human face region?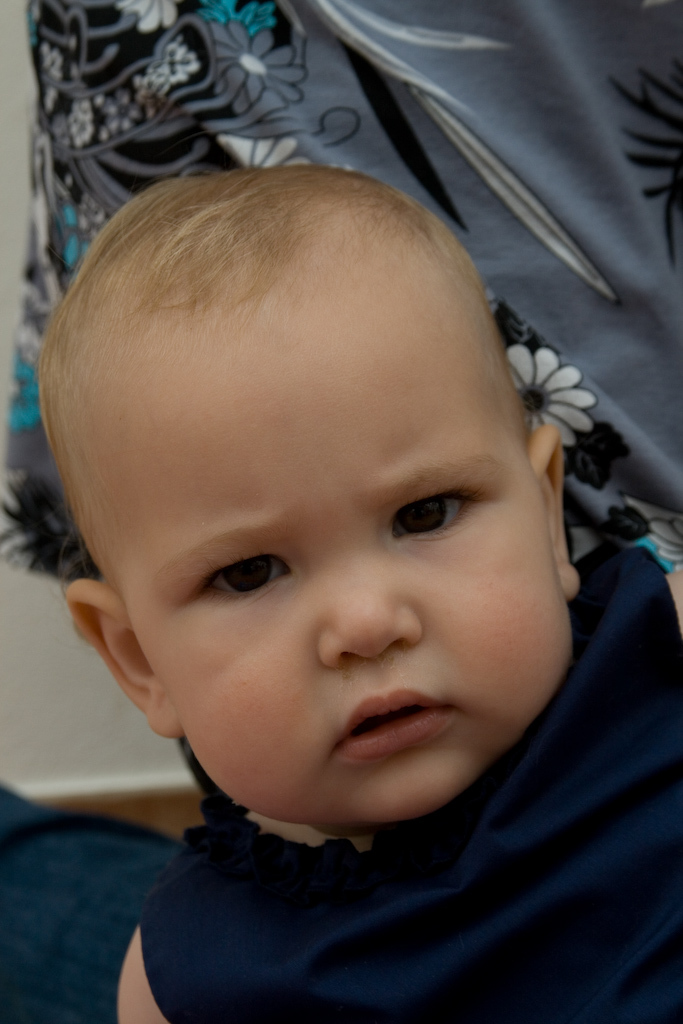
box(85, 221, 571, 826)
